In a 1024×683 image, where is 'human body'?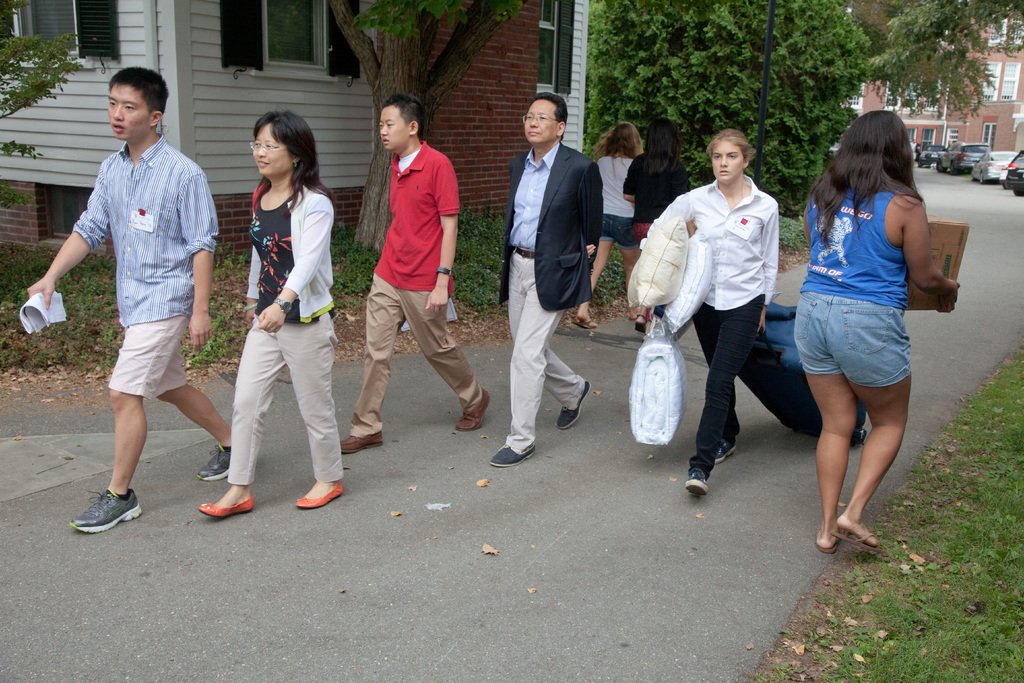
Rect(618, 125, 783, 497).
